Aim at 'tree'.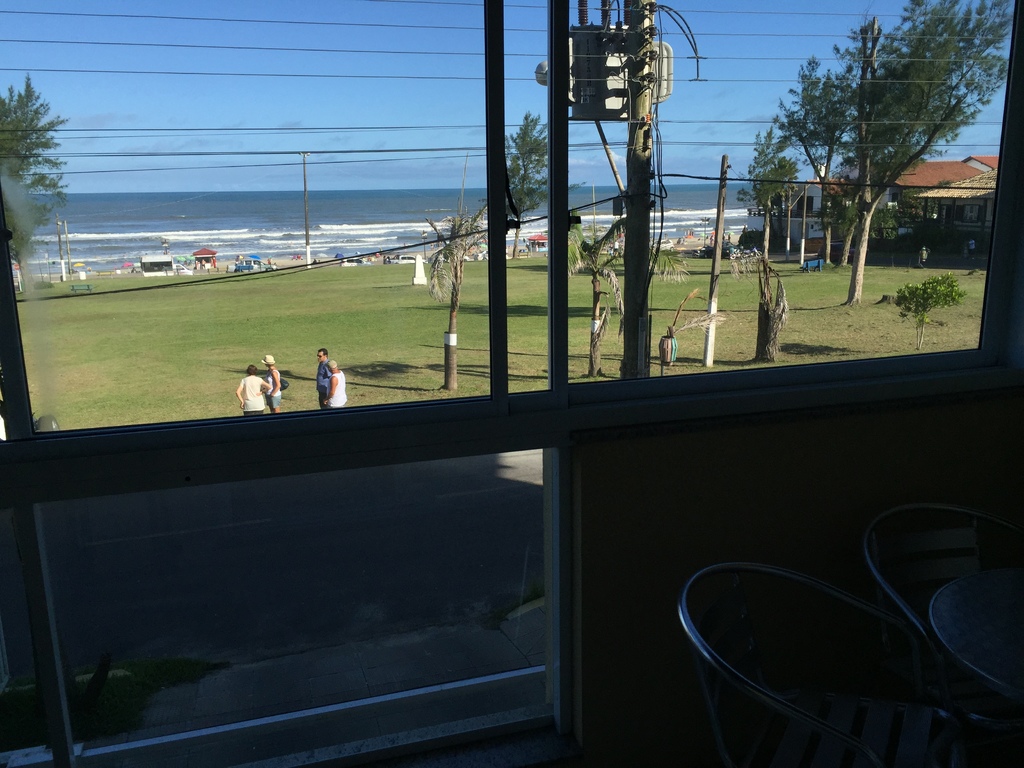
Aimed at box=[758, 156, 806, 252].
